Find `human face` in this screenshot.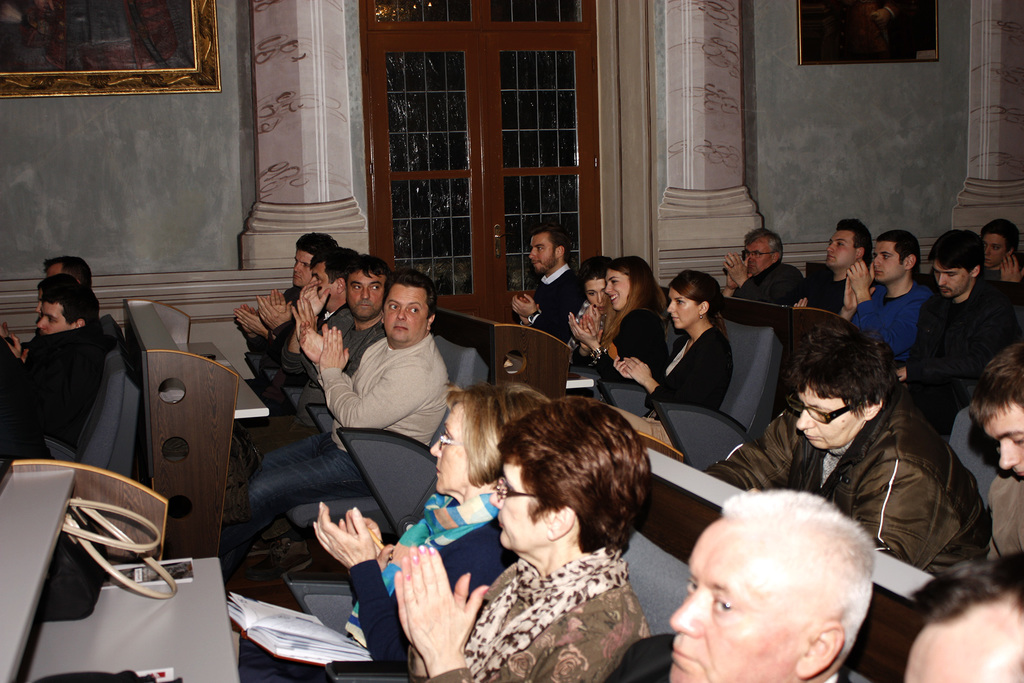
The bounding box for `human face` is [428, 404, 471, 492].
